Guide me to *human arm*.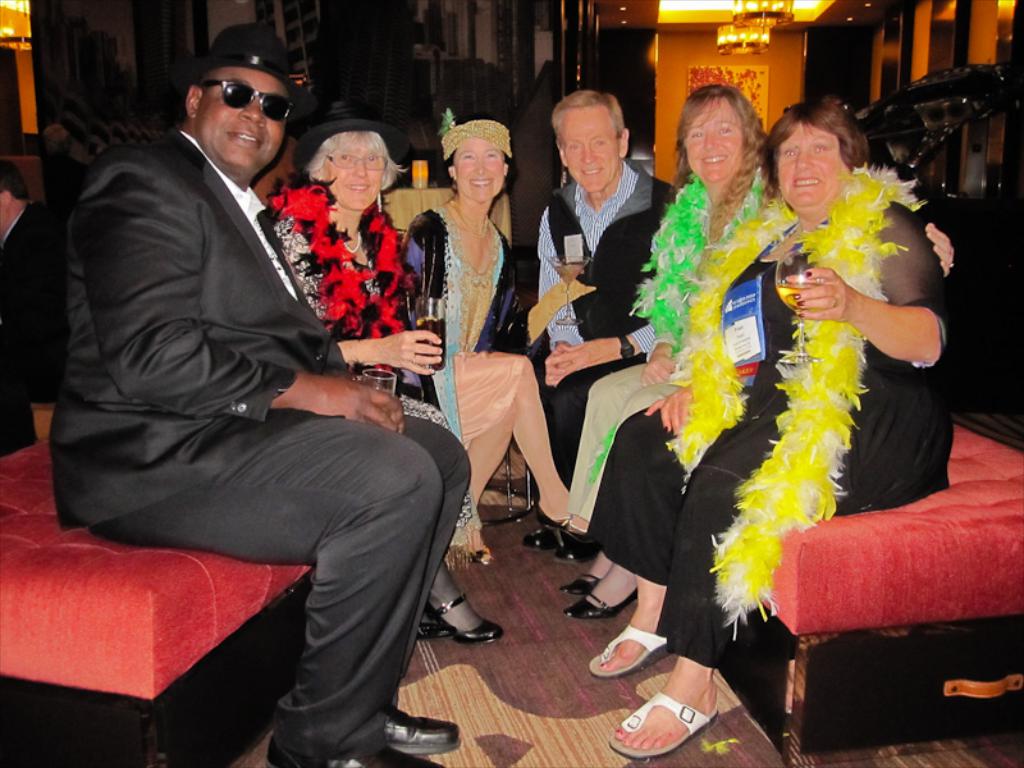
Guidance: detection(330, 314, 452, 381).
